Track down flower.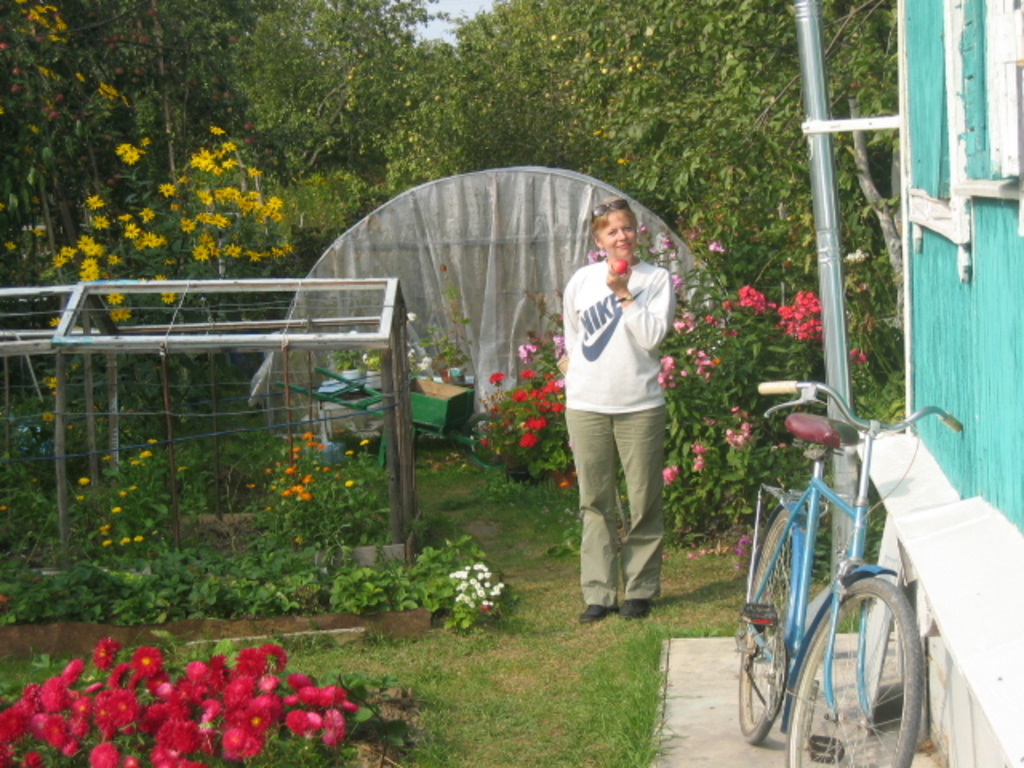
Tracked to bbox=(45, 371, 58, 395).
